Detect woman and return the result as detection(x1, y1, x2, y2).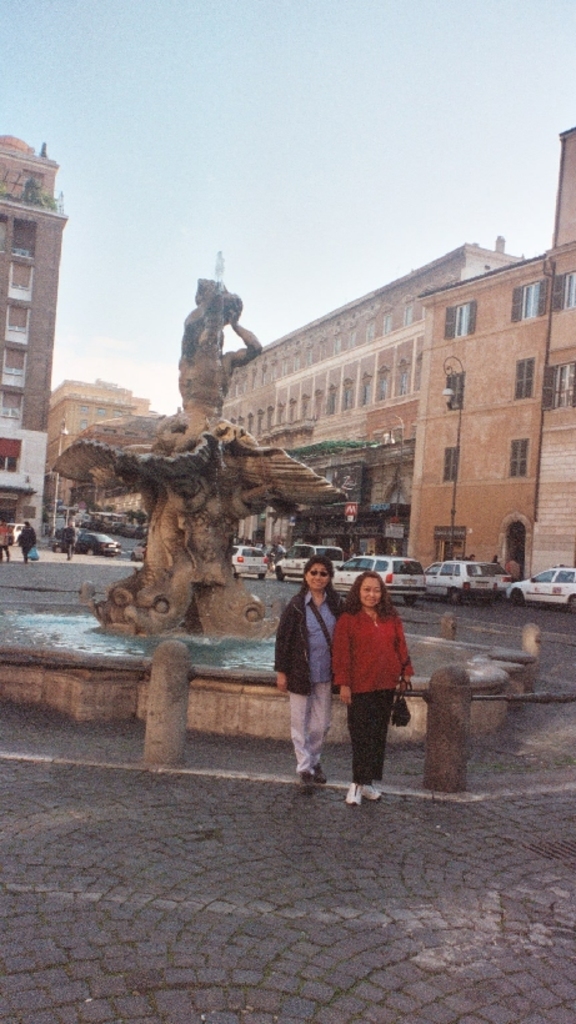
detection(332, 564, 412, 804).
